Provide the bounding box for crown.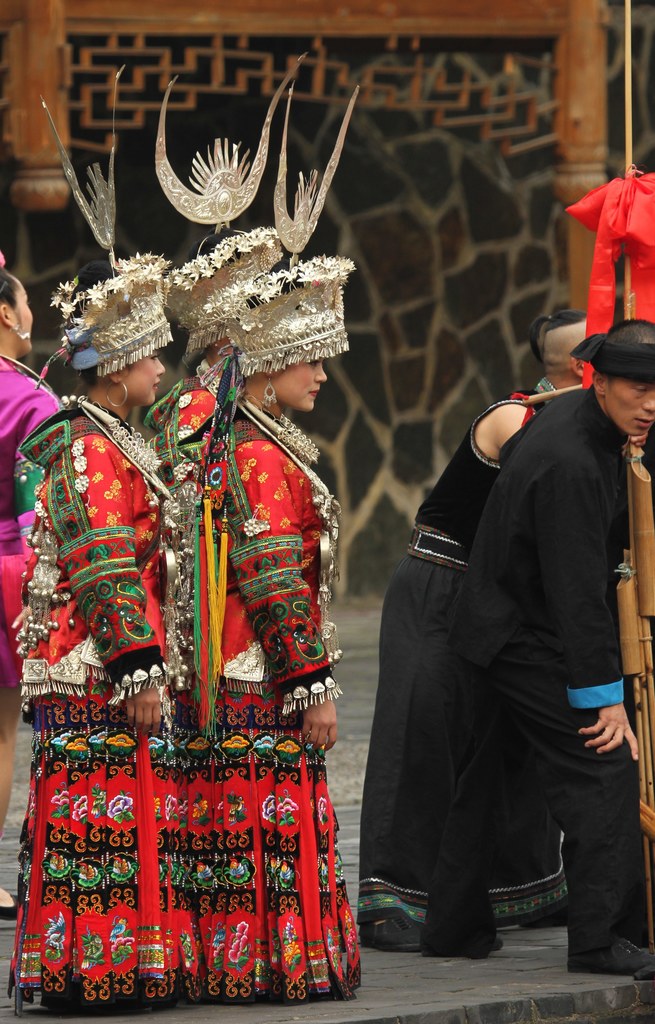
select_region(33, 64, 174, 390).
